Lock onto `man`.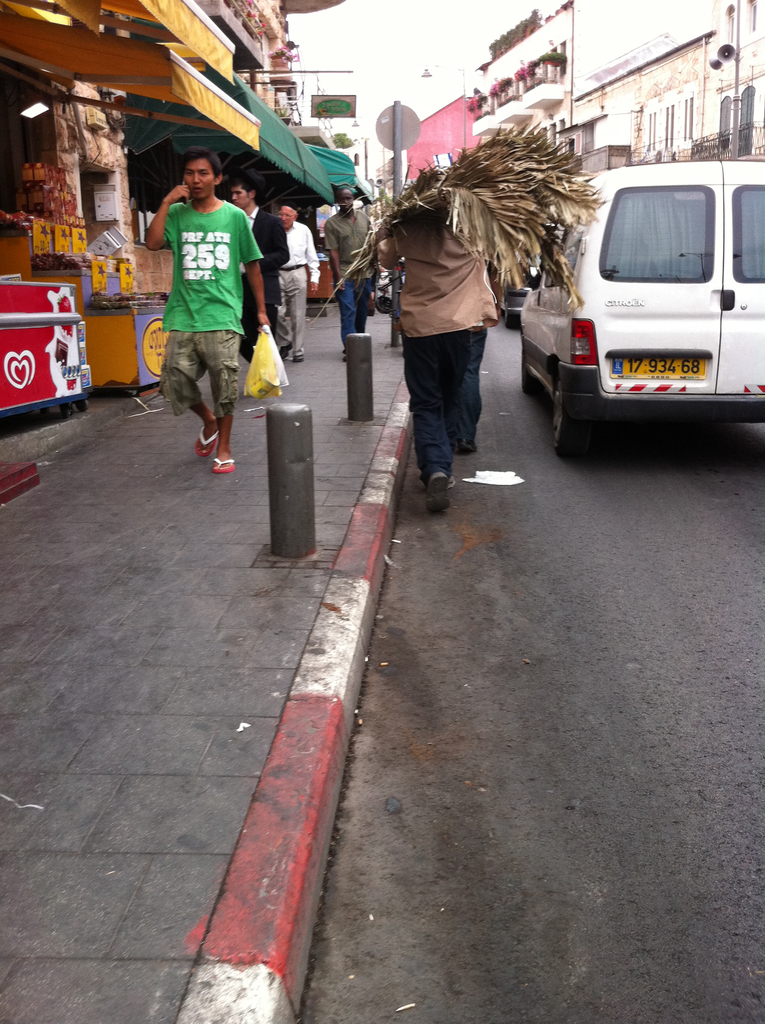
Locked: <box>140,146,270,475</box>.
